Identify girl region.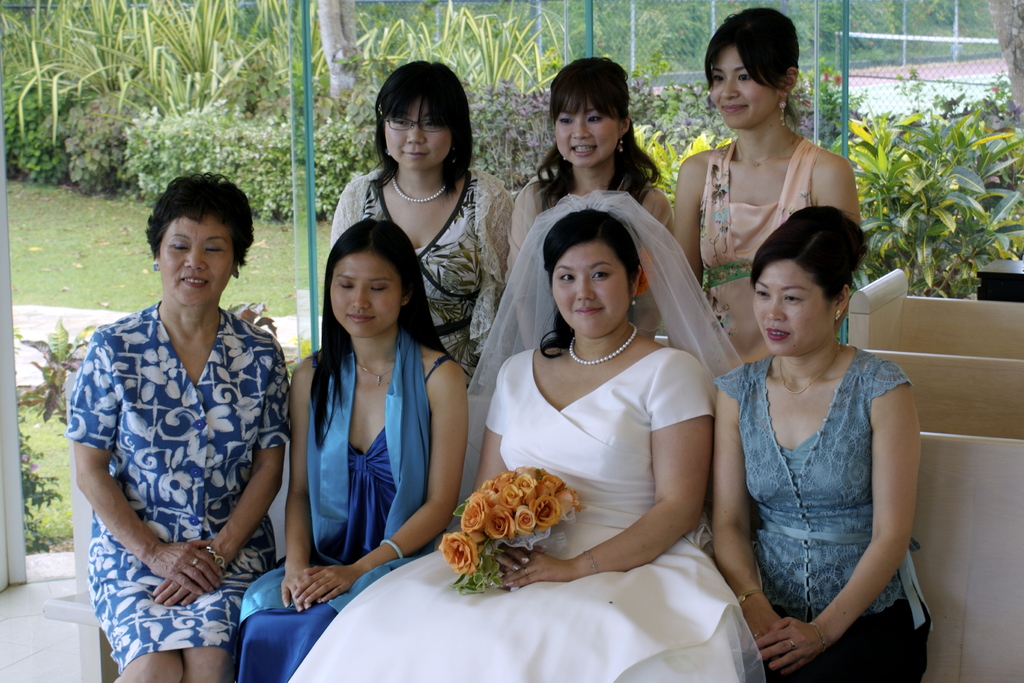
Region: {"left": 507, "top": 58, "right": 675, "bottom": 349}.
